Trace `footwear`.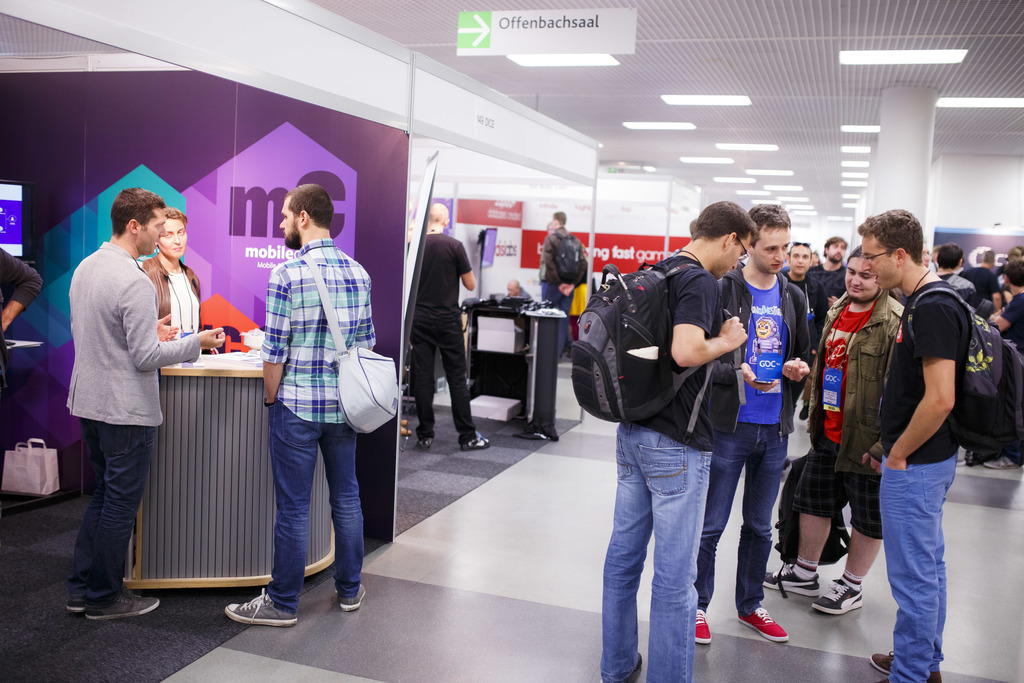
Traced to (225,584,303,624).
